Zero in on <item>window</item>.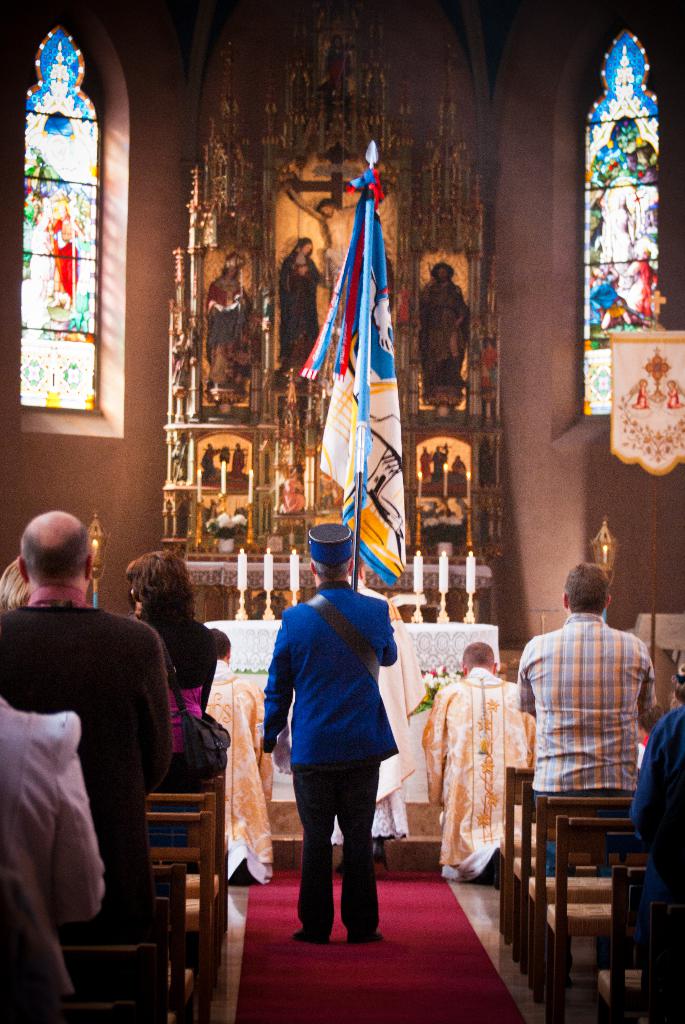
Zeroed in: [left=10, top=28, right=97, bottom=421].
